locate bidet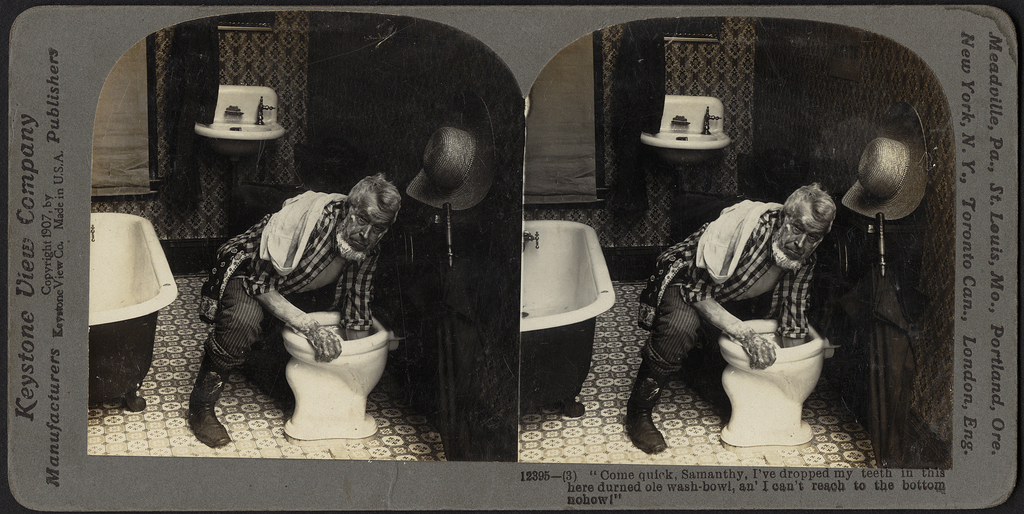
l=724, t=319, r=811, b=444
